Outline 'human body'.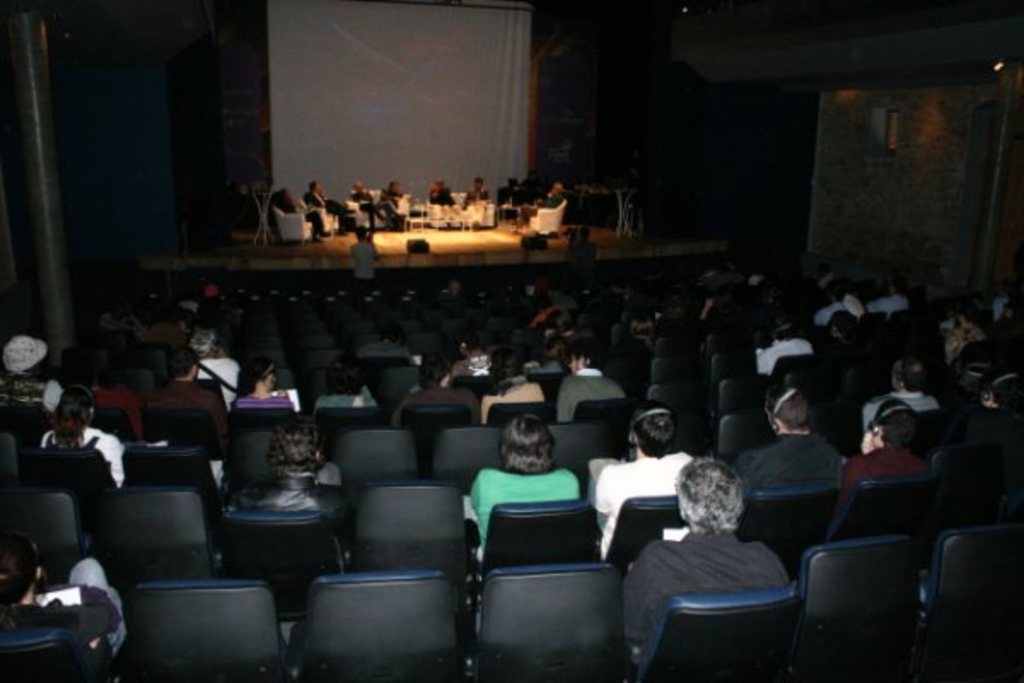
Outline: x1=553, y1=362, x2=623, y2=417.
